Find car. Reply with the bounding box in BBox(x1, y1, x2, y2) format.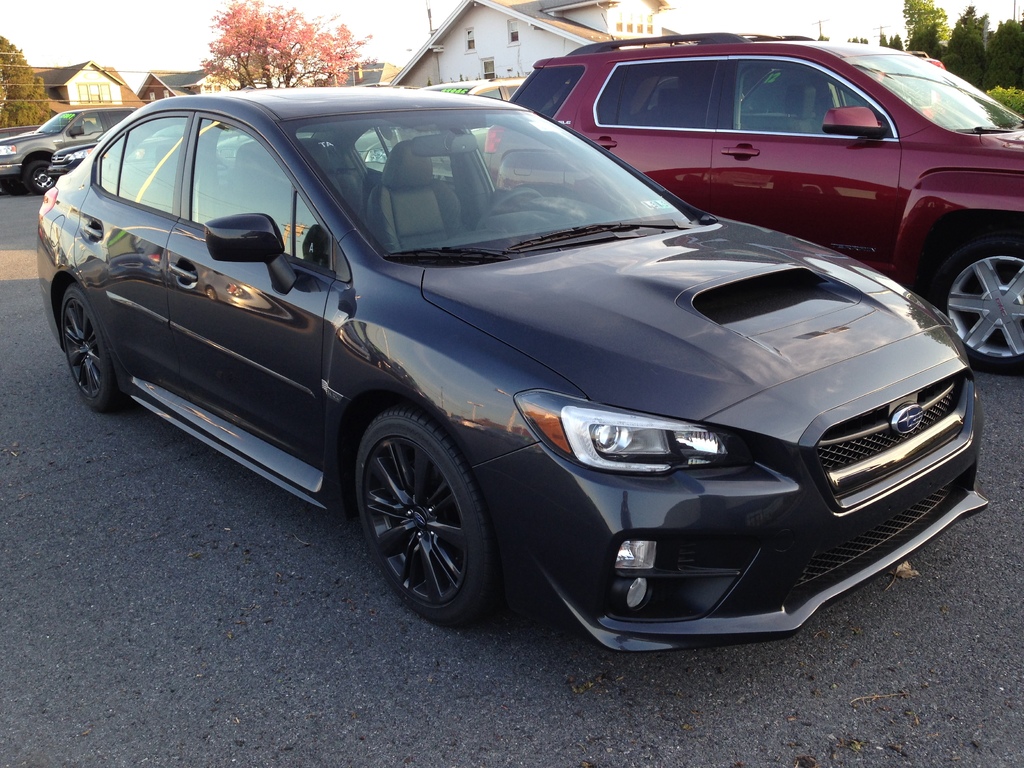
BBox(34, 90, 990, 659).
